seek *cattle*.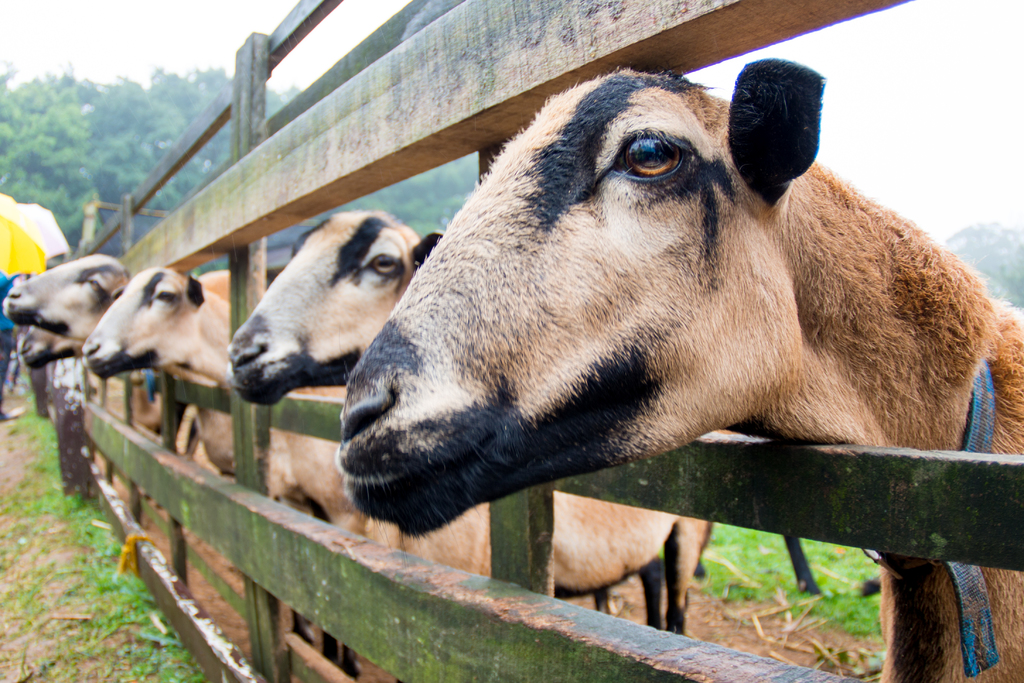
crop(337, 65, 1023, 682).
